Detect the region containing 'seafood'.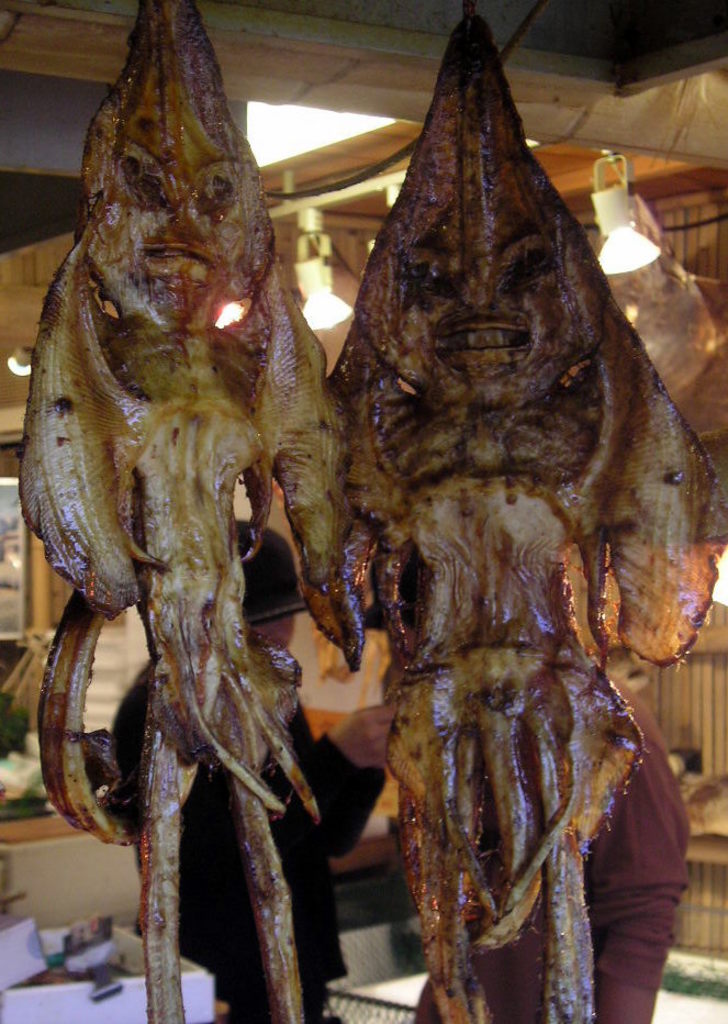
bbox=(21, 0, 368, 1023).
